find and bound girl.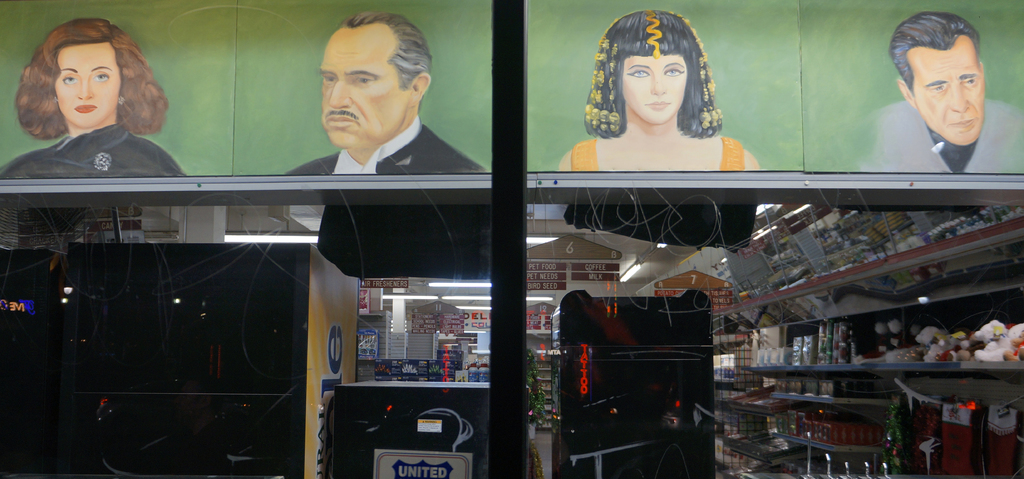
Bound: {"x1": 0, "y1": 20, "x2": 193, "y2": 183}.
